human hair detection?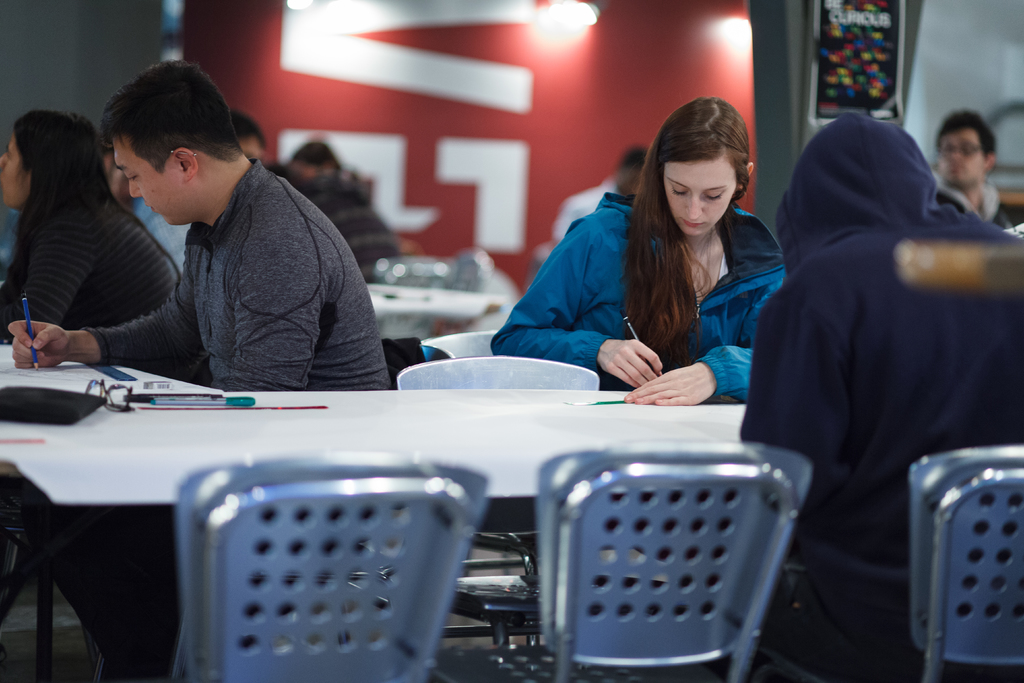
bbox(106, 62, 241, 161)
